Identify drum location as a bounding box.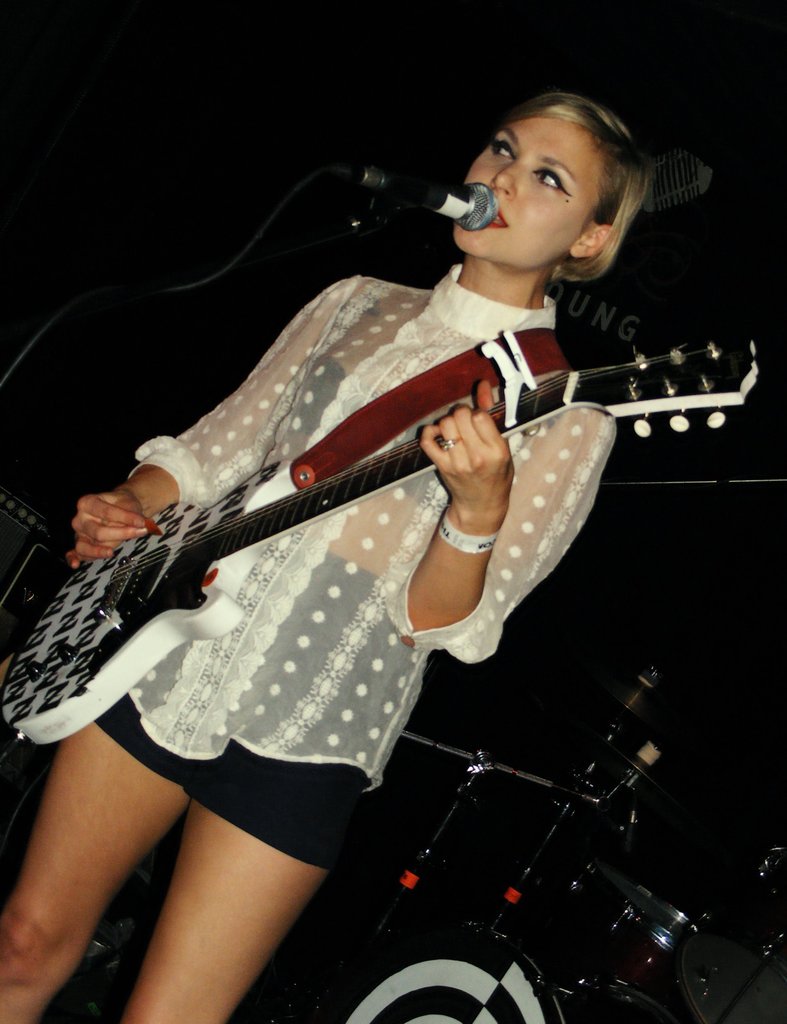
(317, 927, 664, 1023).
